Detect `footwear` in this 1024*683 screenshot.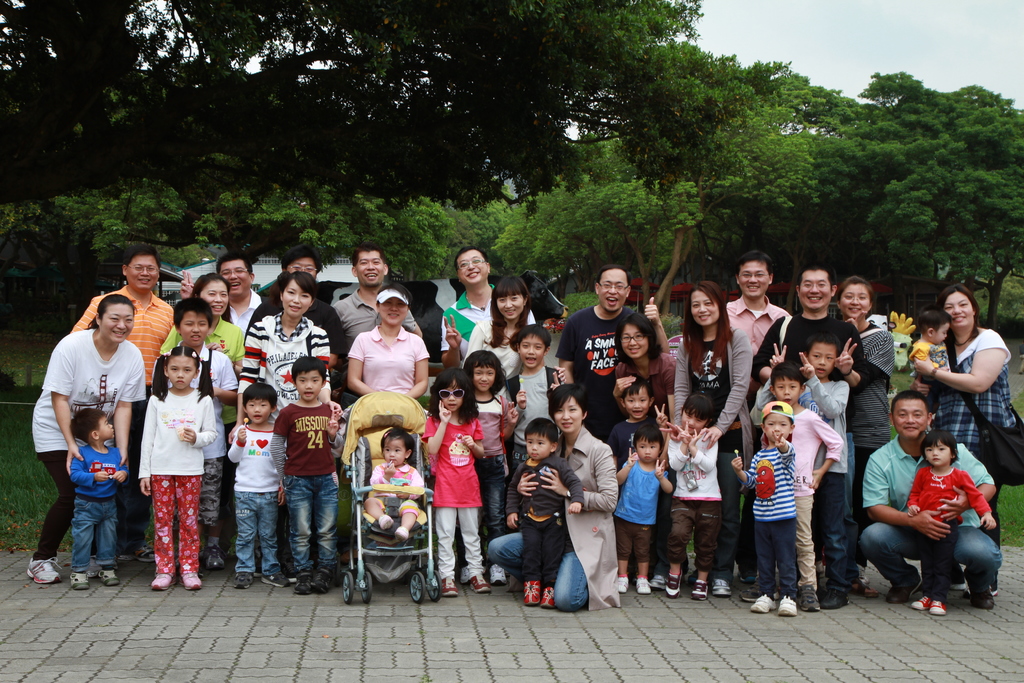
Detection: BBox(147, 570, 173, 591).
